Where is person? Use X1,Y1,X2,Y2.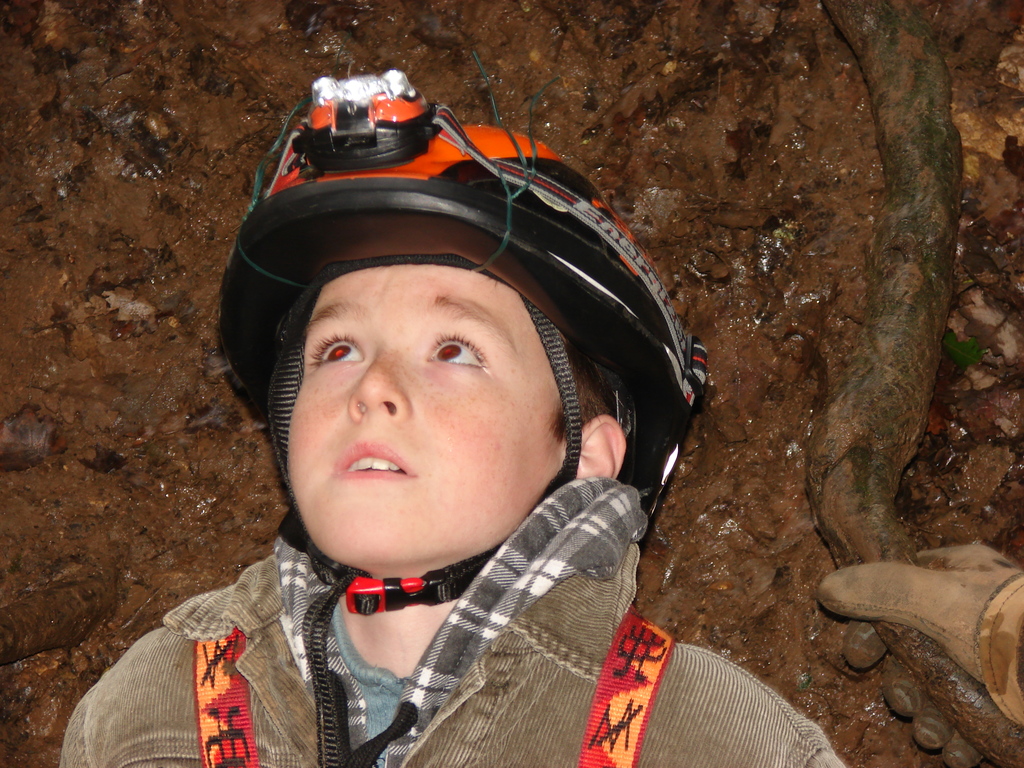
819,543,1023,767.
